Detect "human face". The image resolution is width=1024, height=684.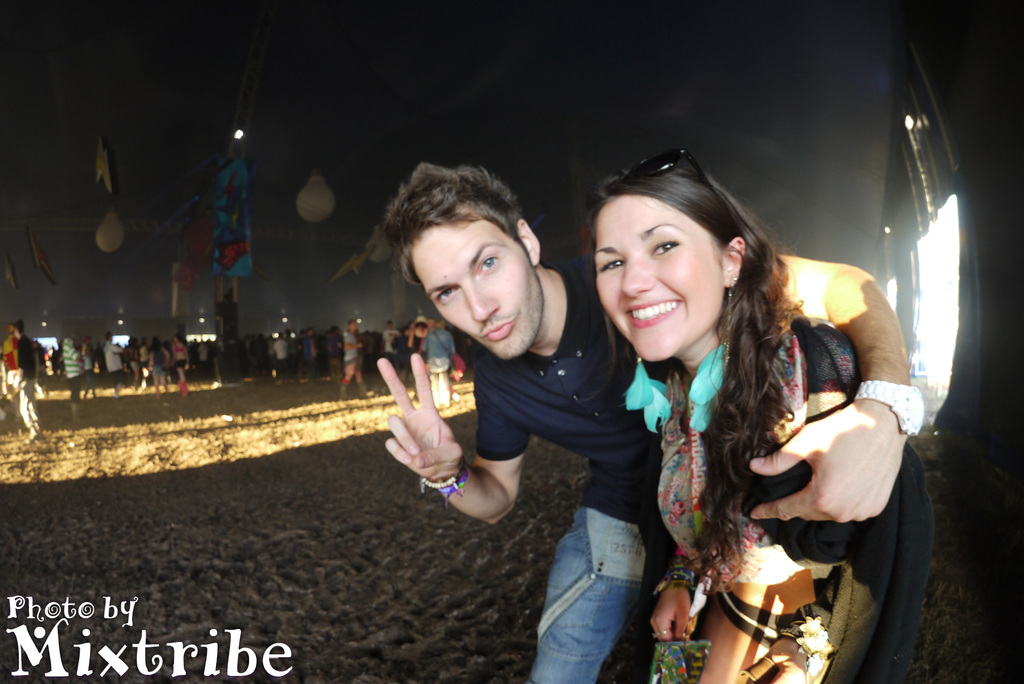
detection(590, 199, 724, 357).
